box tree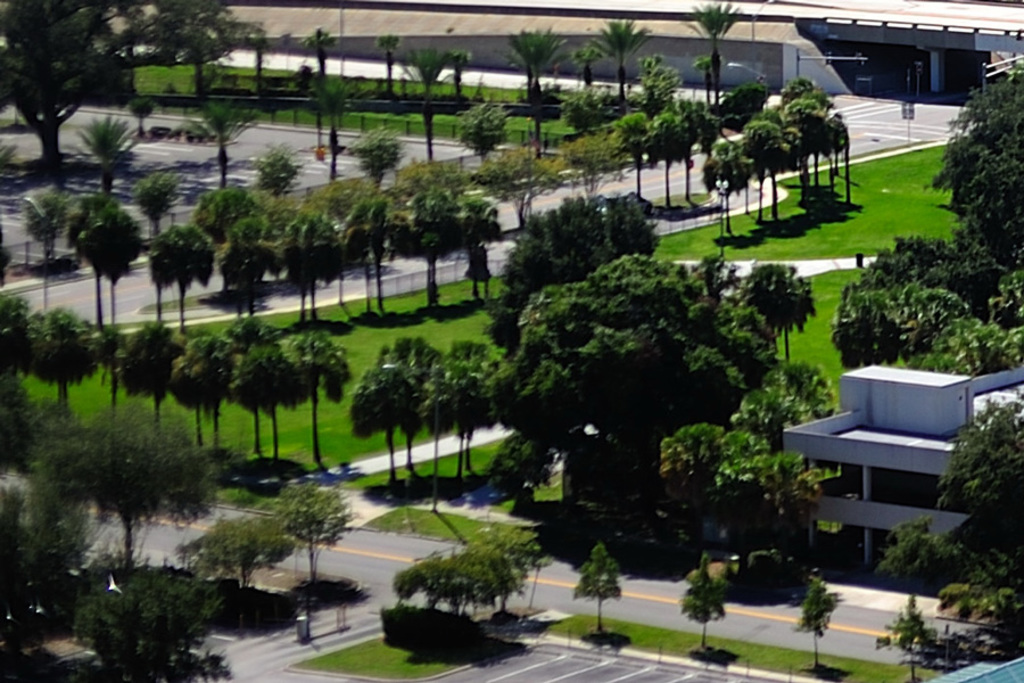
(x1=0, y1=0, x2=163, y2=156)
